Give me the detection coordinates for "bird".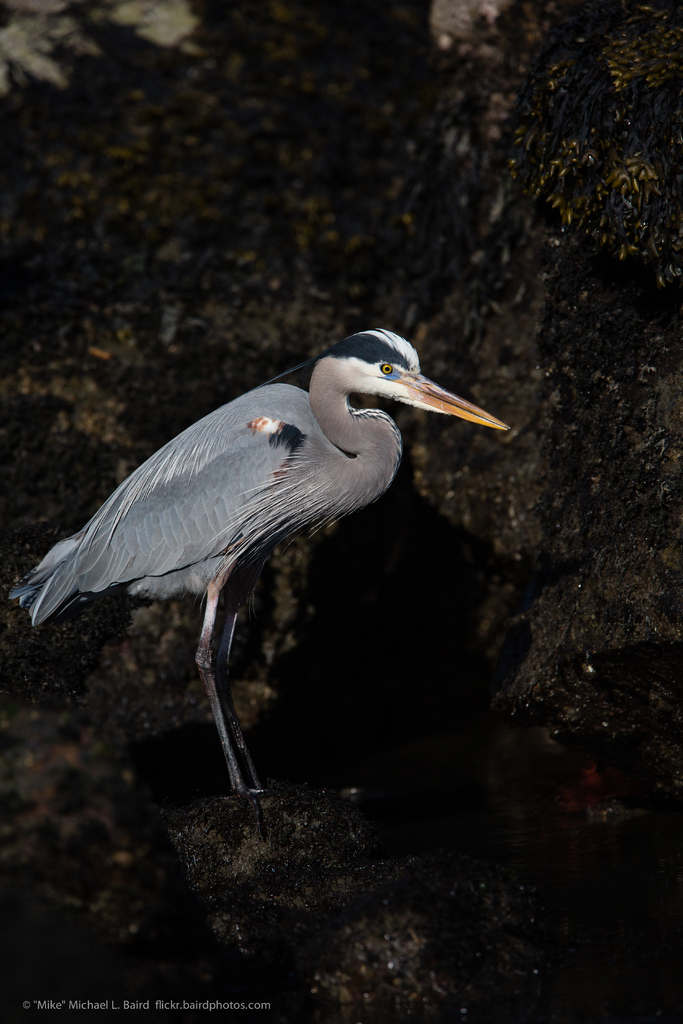
{"left": 12, "top": 315, "right": 525, "bottom": 809}.
